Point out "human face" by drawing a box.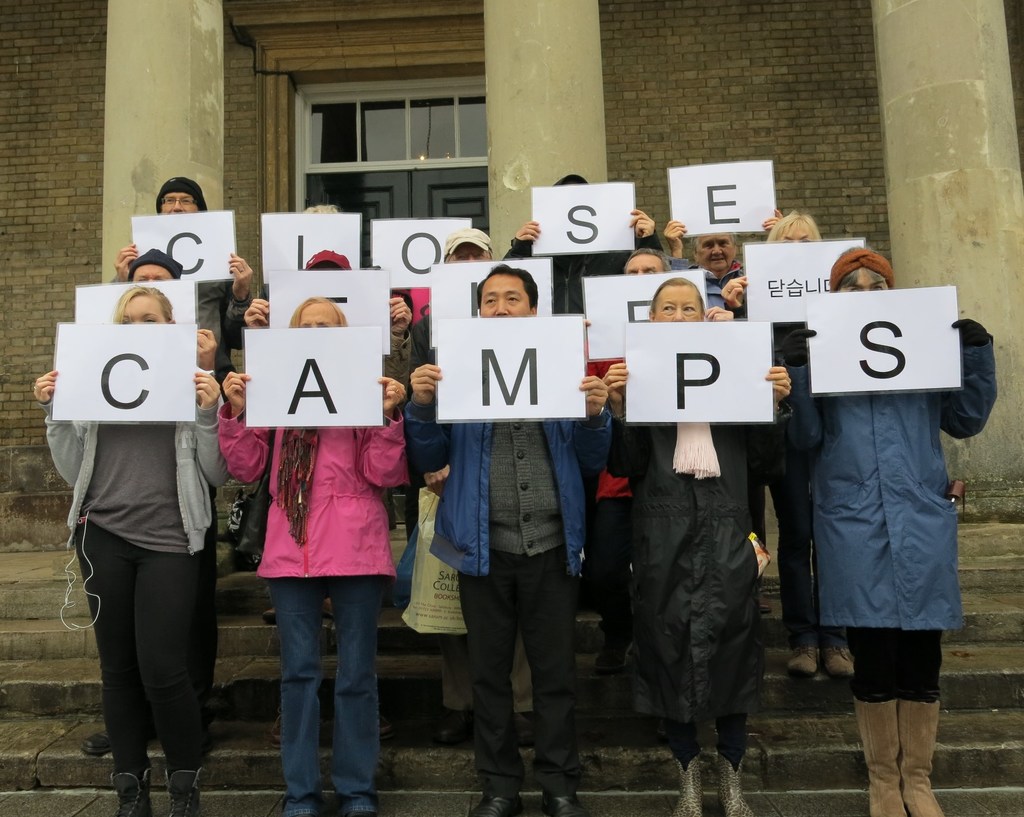
<box>449,242,491,261</box>.
